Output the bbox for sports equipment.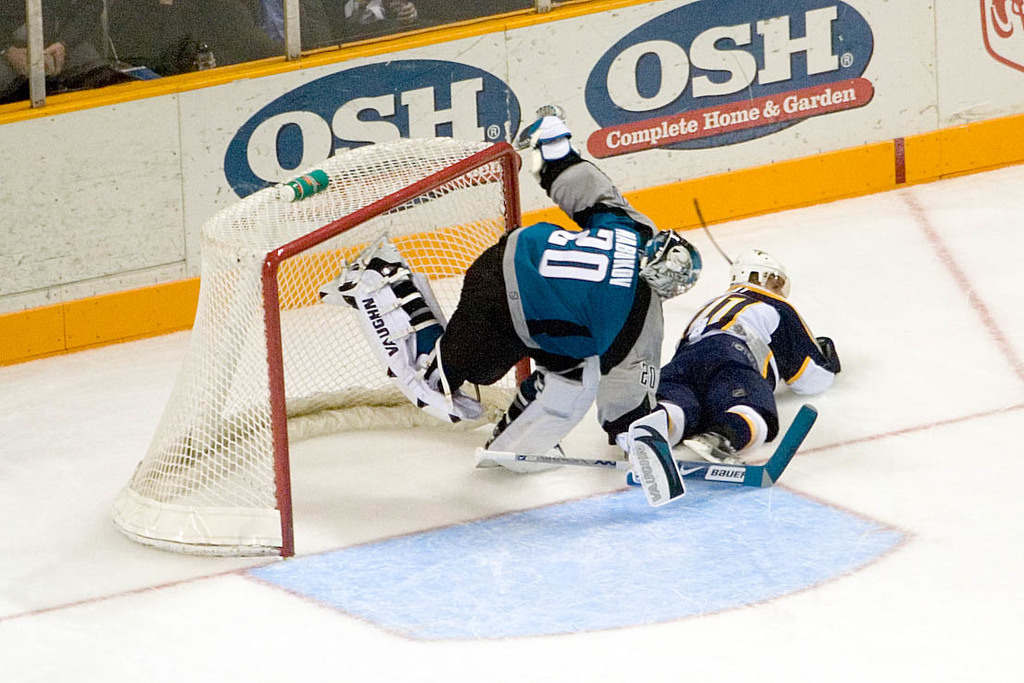
left=525, top=110, right=577, bottom=180.
